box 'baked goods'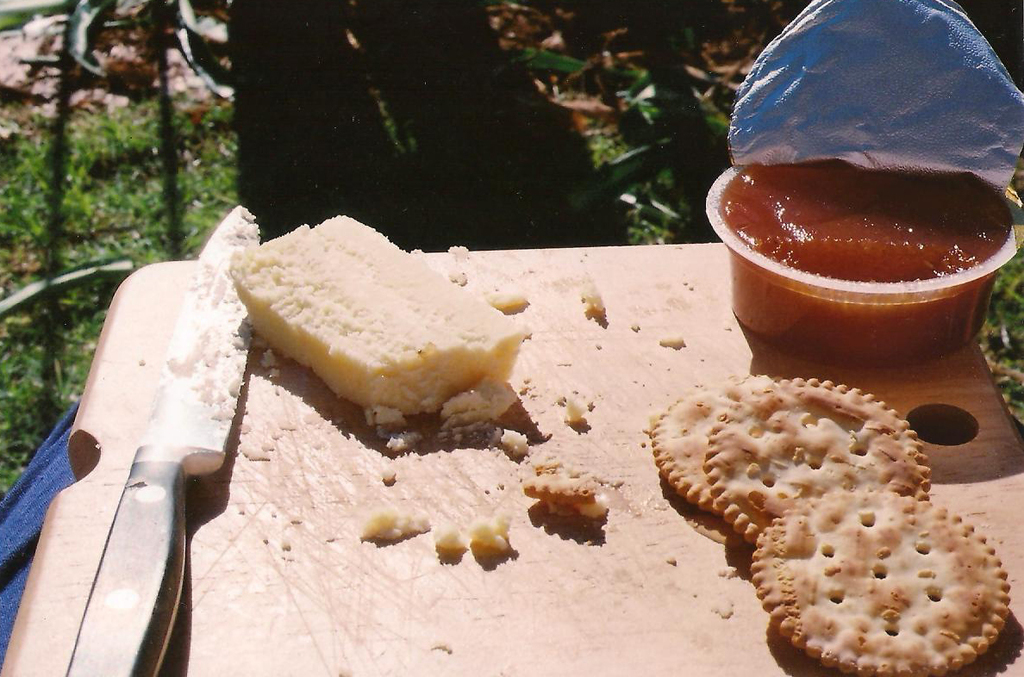
locate(652, 378, 727, 525)
